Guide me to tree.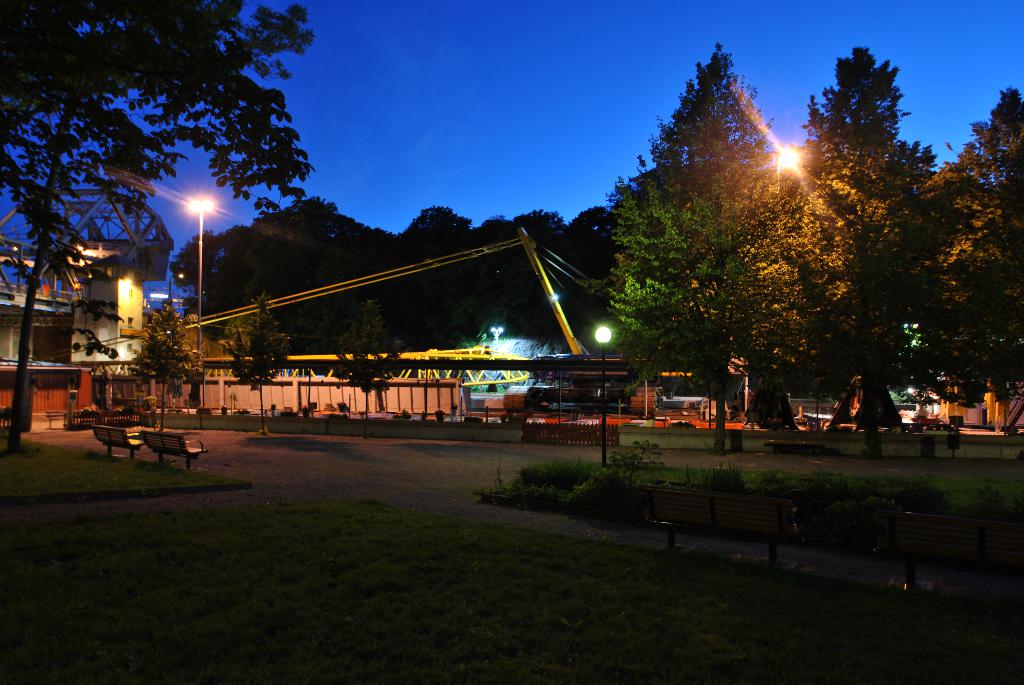
Guidance: 607/38/800/459.
